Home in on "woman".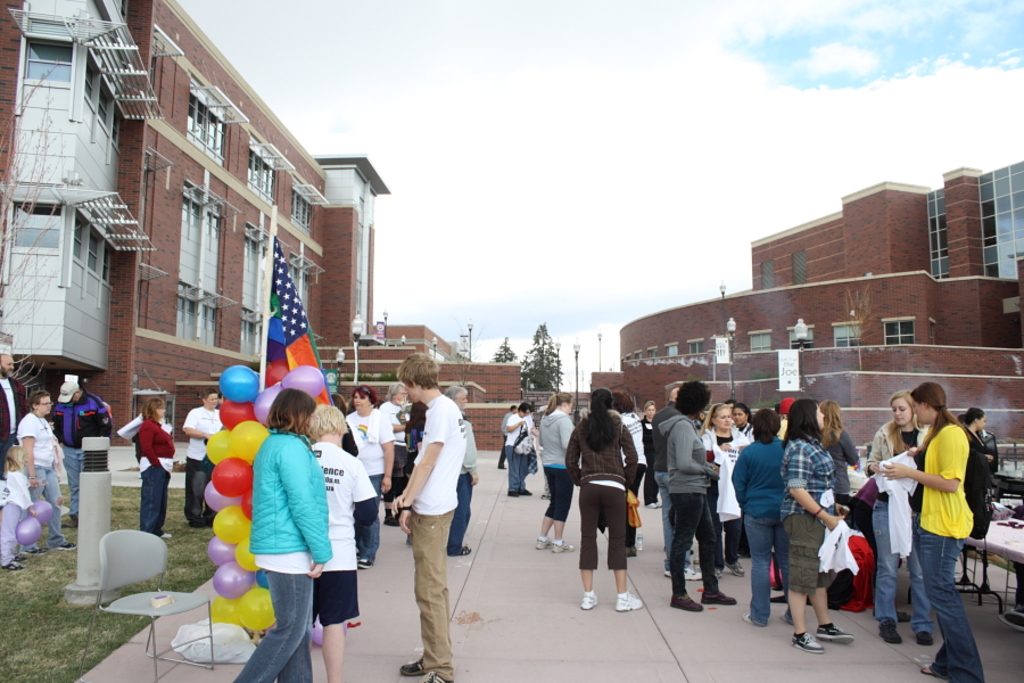
Homed in at <box>865,392,936,650</box>.
